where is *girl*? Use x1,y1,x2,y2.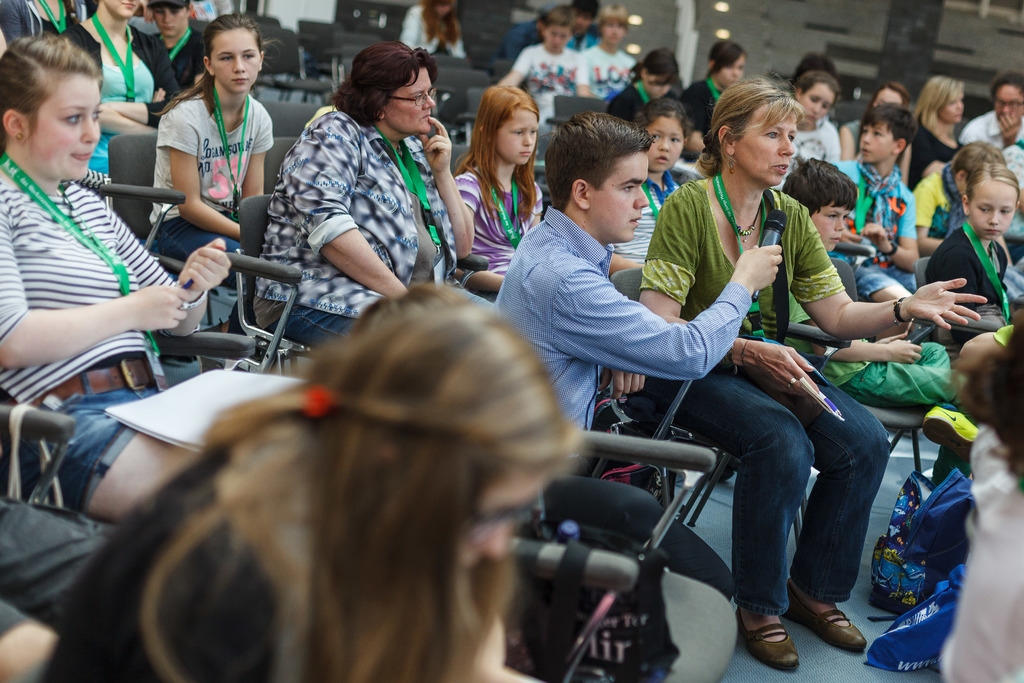
143,7,282,276.
